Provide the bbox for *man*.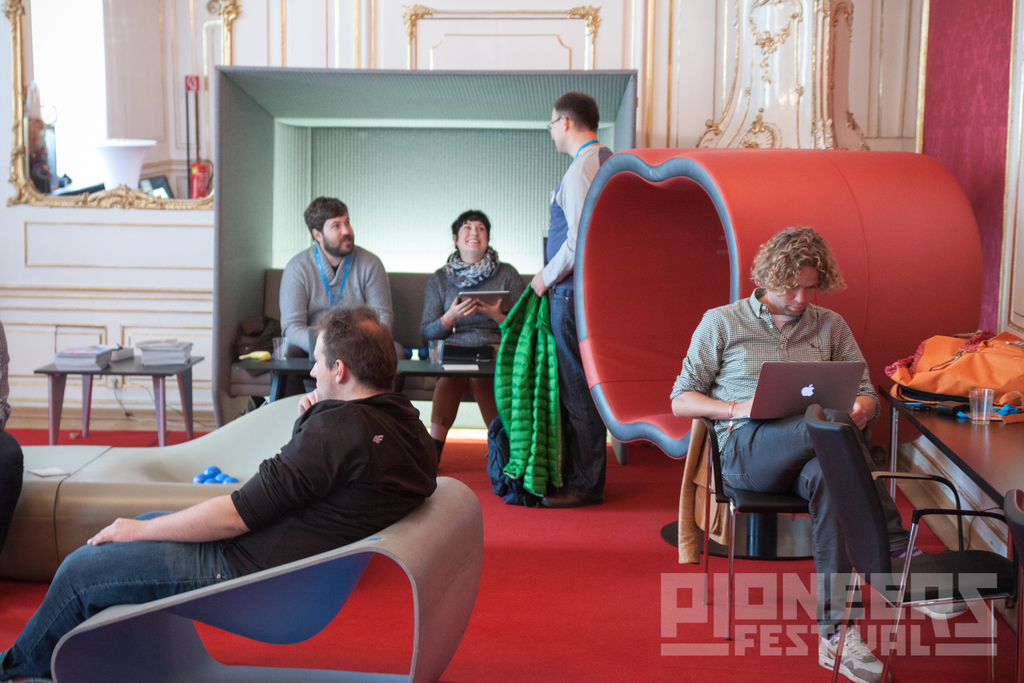
detection(273, 194, 396, 397).
